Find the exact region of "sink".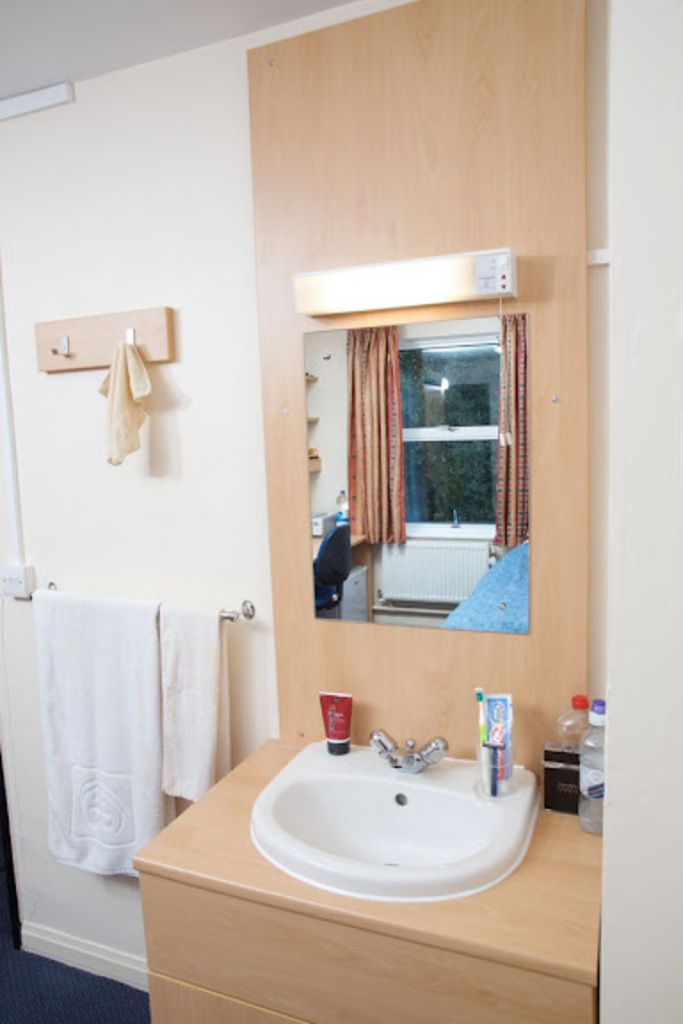
Exact region: <box>242,729,542,903</box>.
